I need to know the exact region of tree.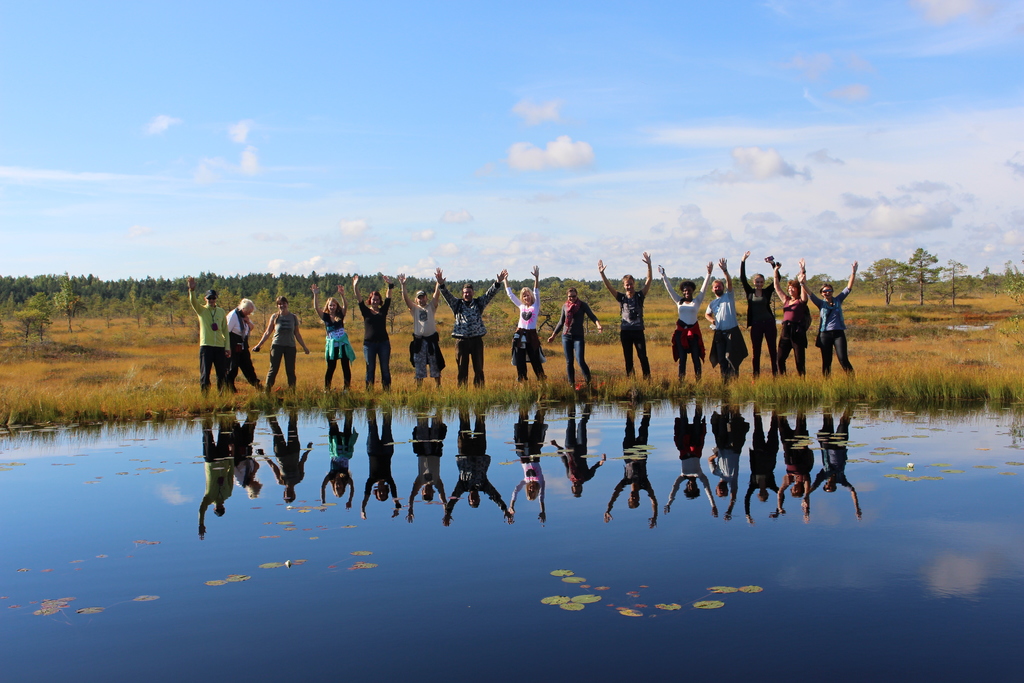
Region: bbox=(929, 253, 965, 308).
